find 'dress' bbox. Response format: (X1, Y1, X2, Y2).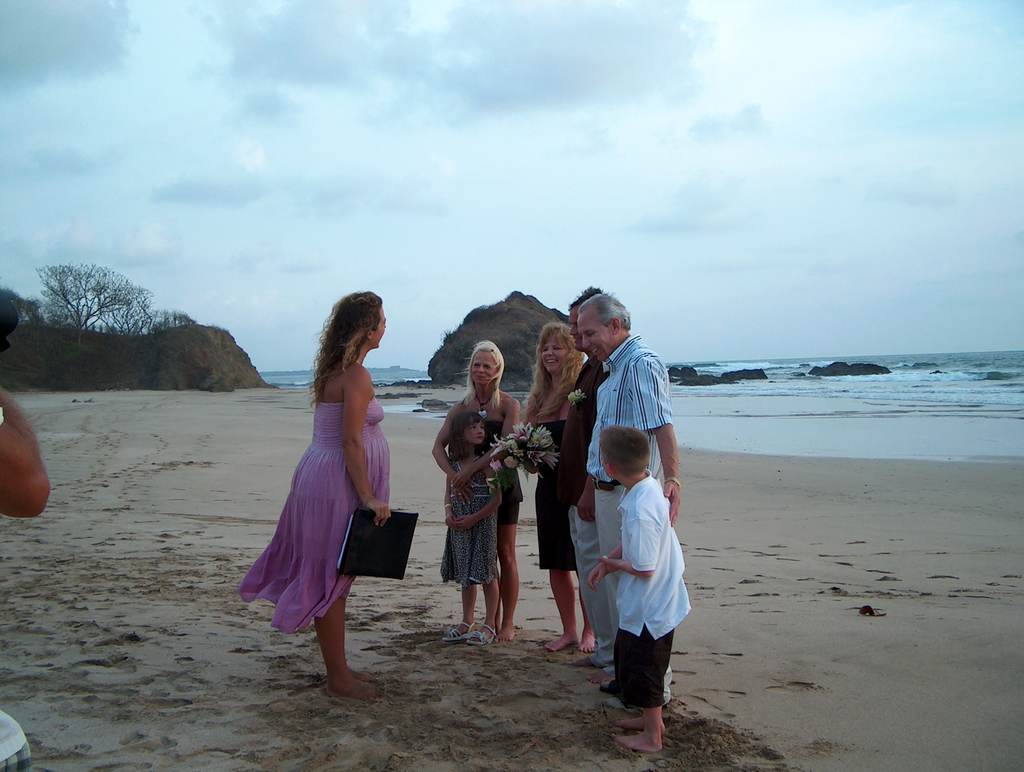
(536, 411, 577, 570).
